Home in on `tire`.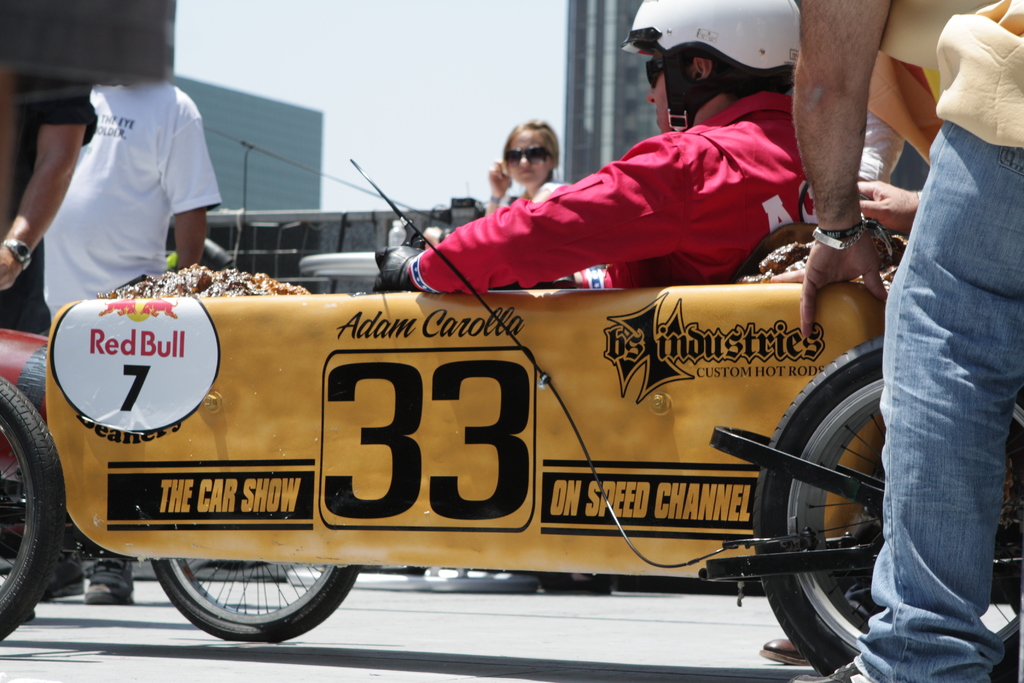
Homed in at 154,561,357,641.
